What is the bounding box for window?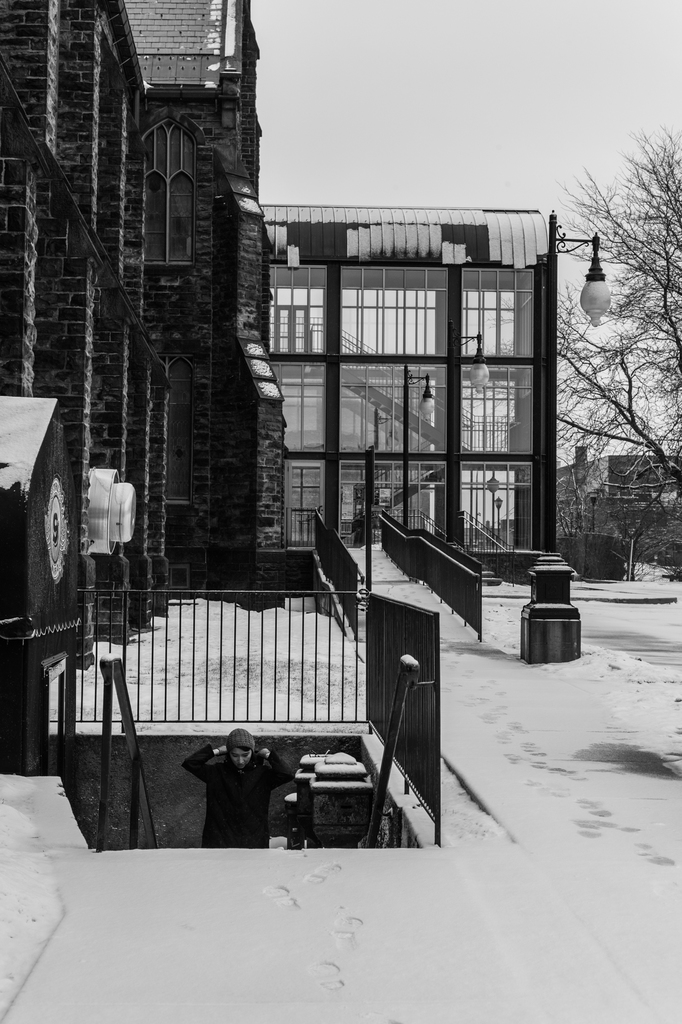
bbox=[141, 120, 191, 266].
